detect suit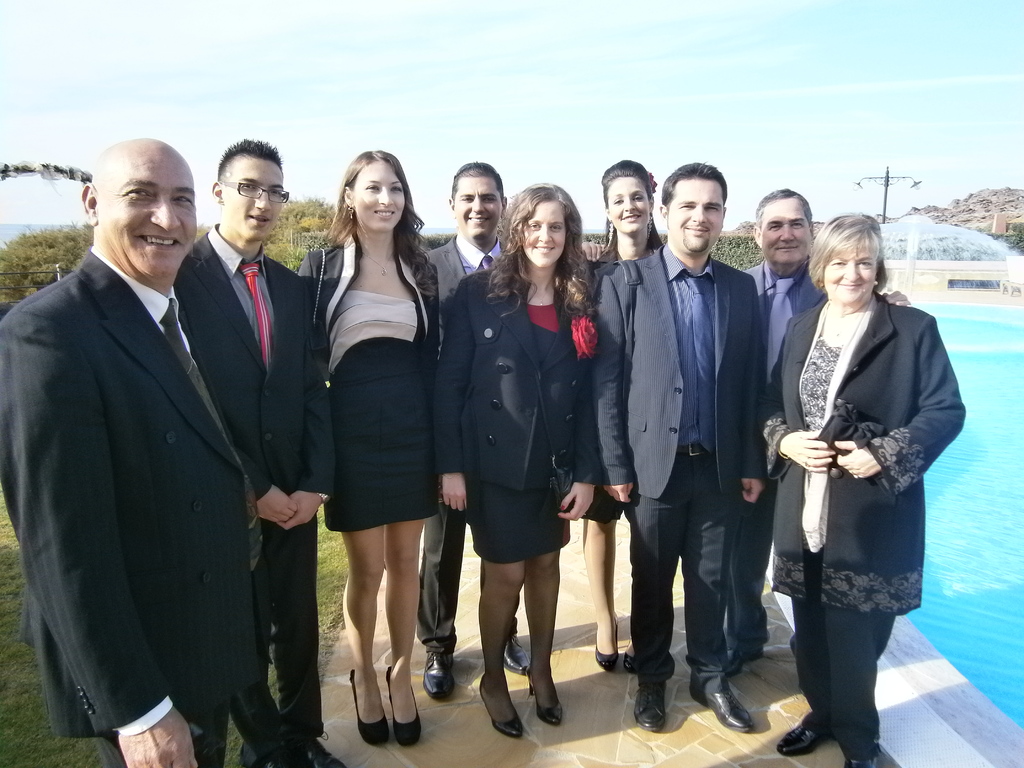
bbox=[611, 172, 778, 704]
